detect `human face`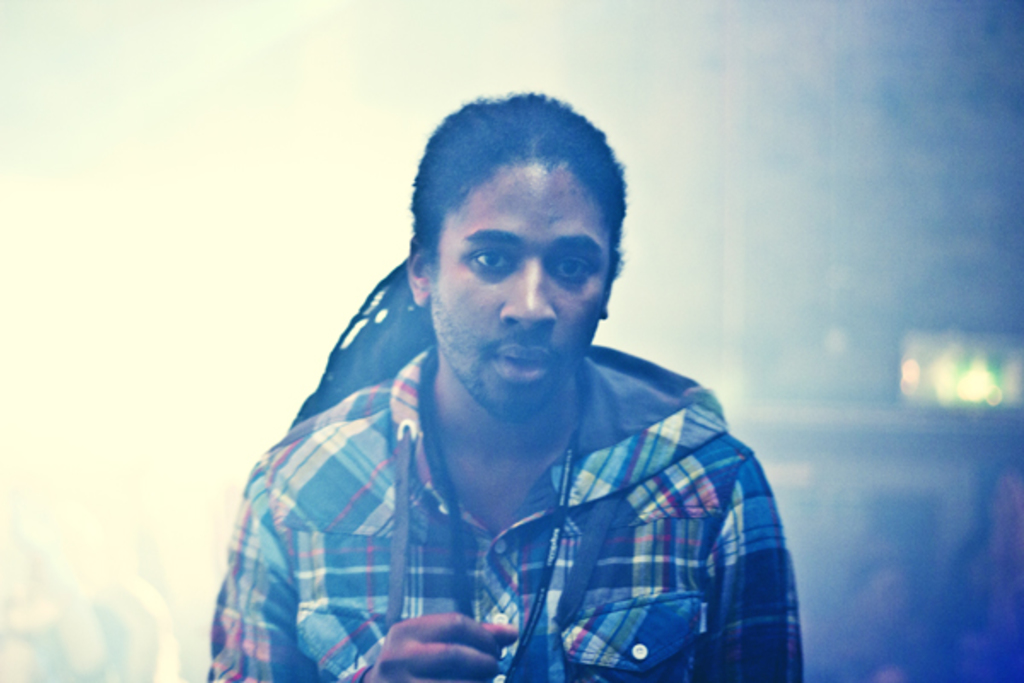
x1=430, y1=167, x2=611, y2=413
